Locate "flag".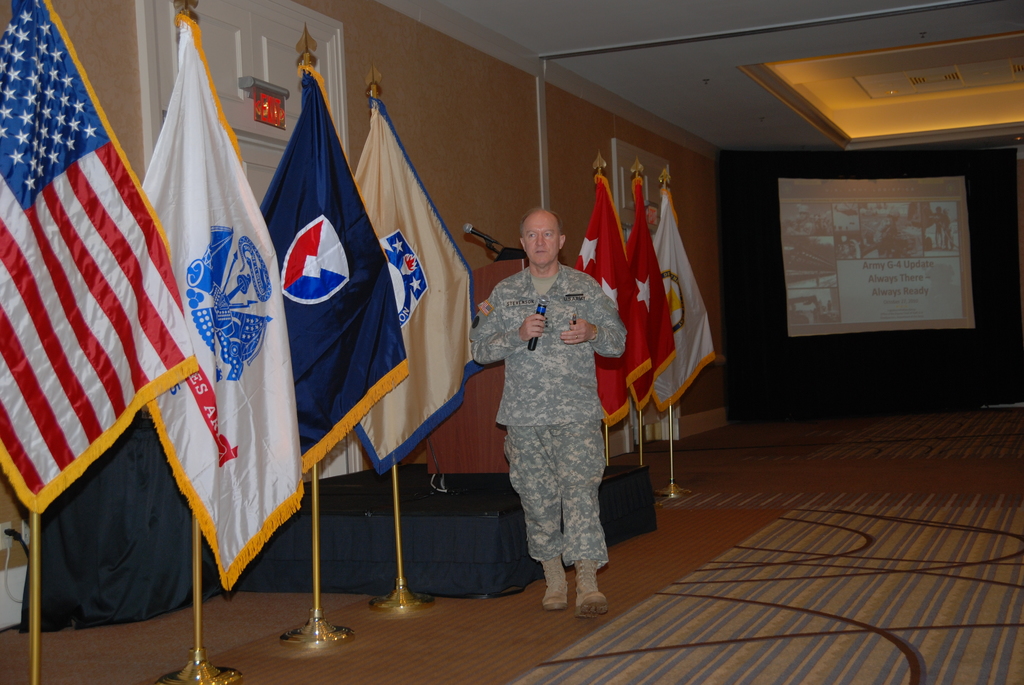
Bounding box: <box>570,176,652,430</box>.
